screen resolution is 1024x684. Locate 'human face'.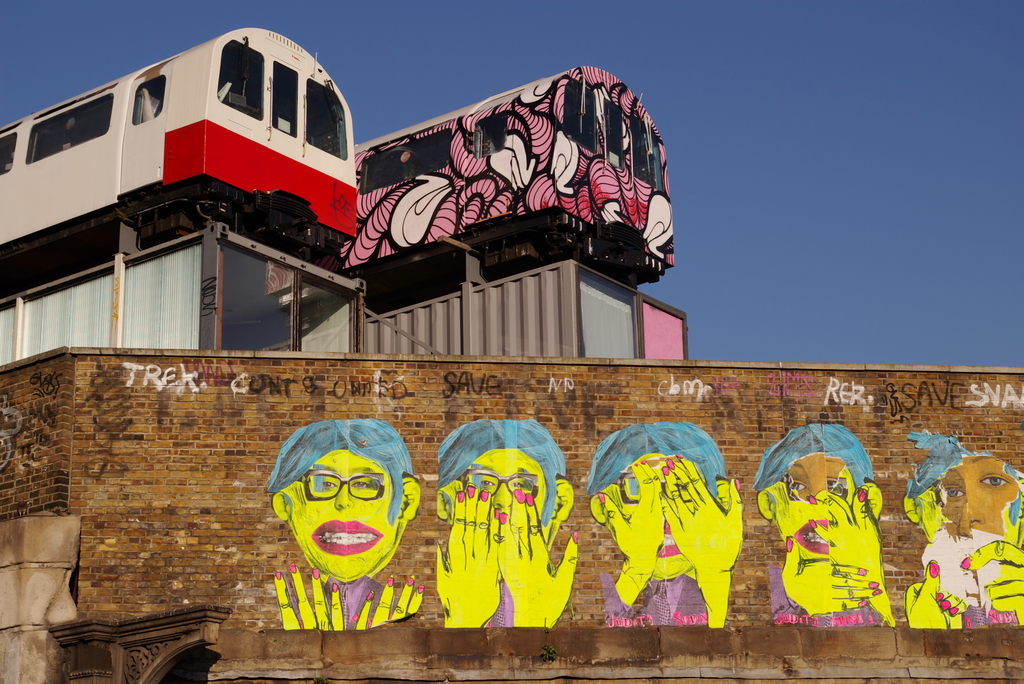
l=461, t=451, r=551, b=579.
